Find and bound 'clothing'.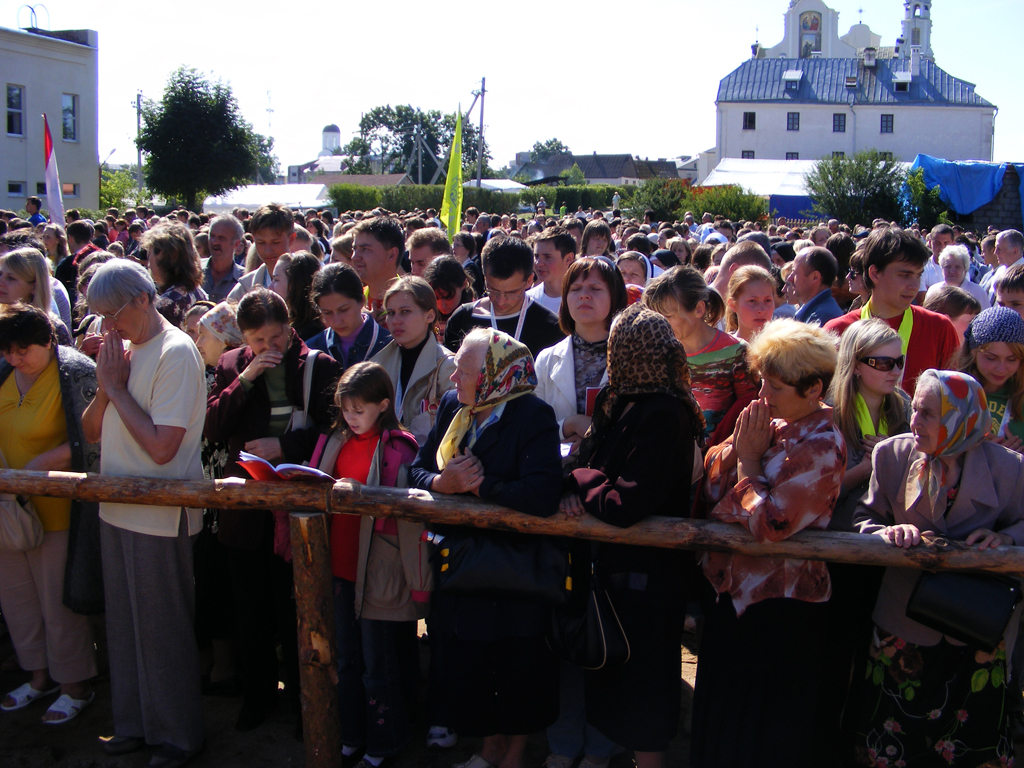
Bound: region(42, 249, 86, 303).
